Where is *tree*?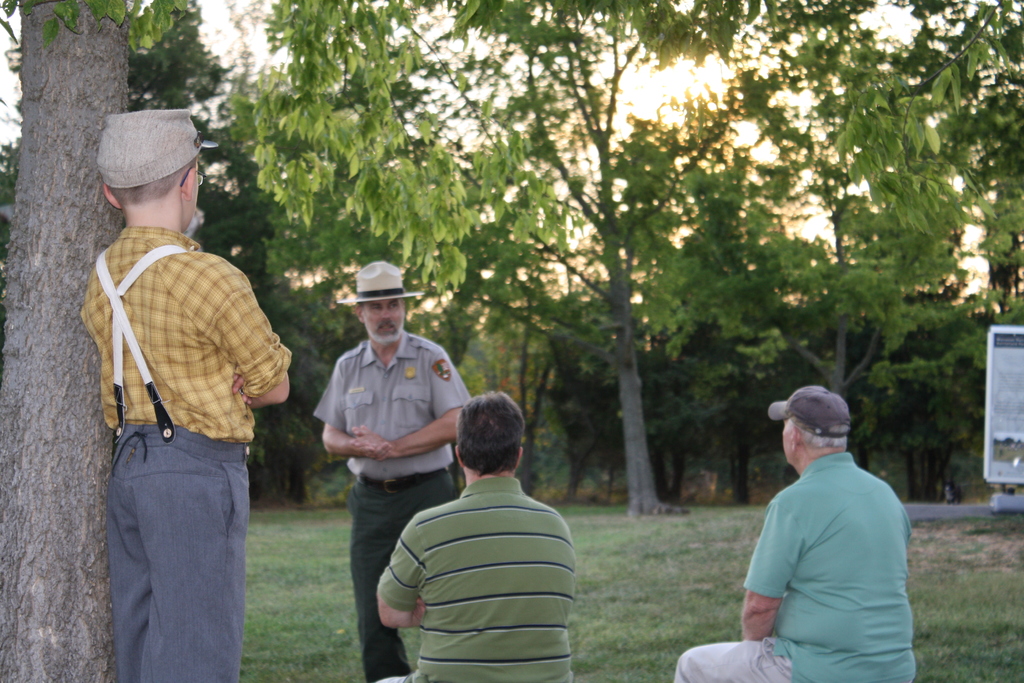
803/0/1023/476.
